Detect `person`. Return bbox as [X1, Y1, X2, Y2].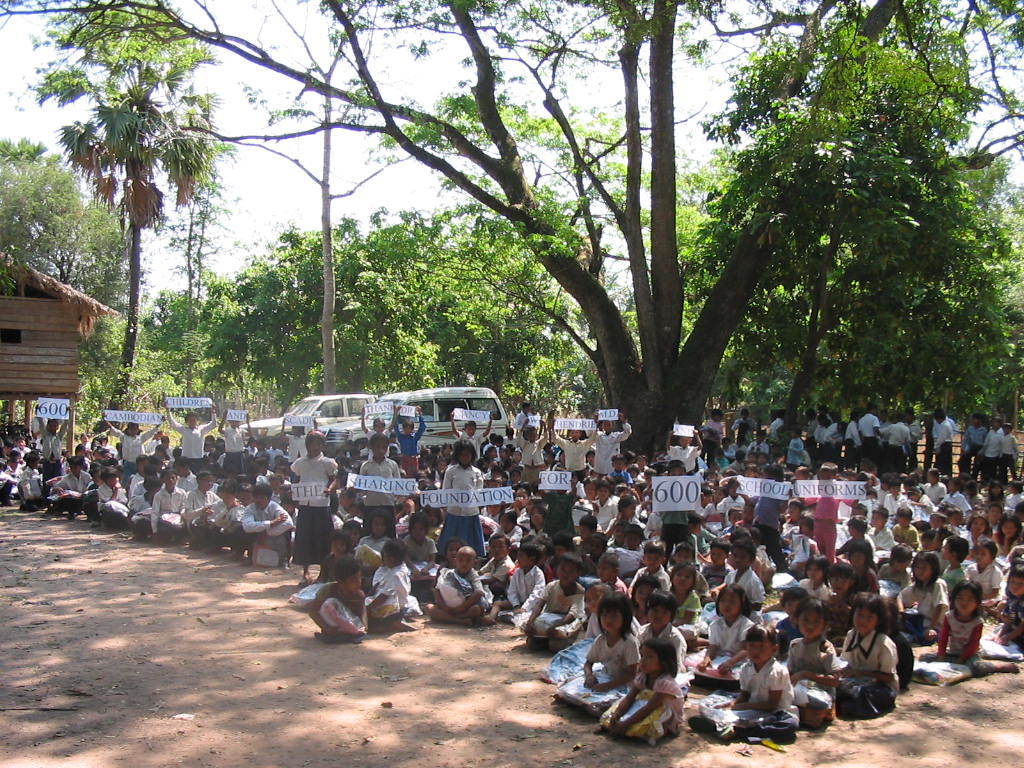
[597, 639, 686, 745].
